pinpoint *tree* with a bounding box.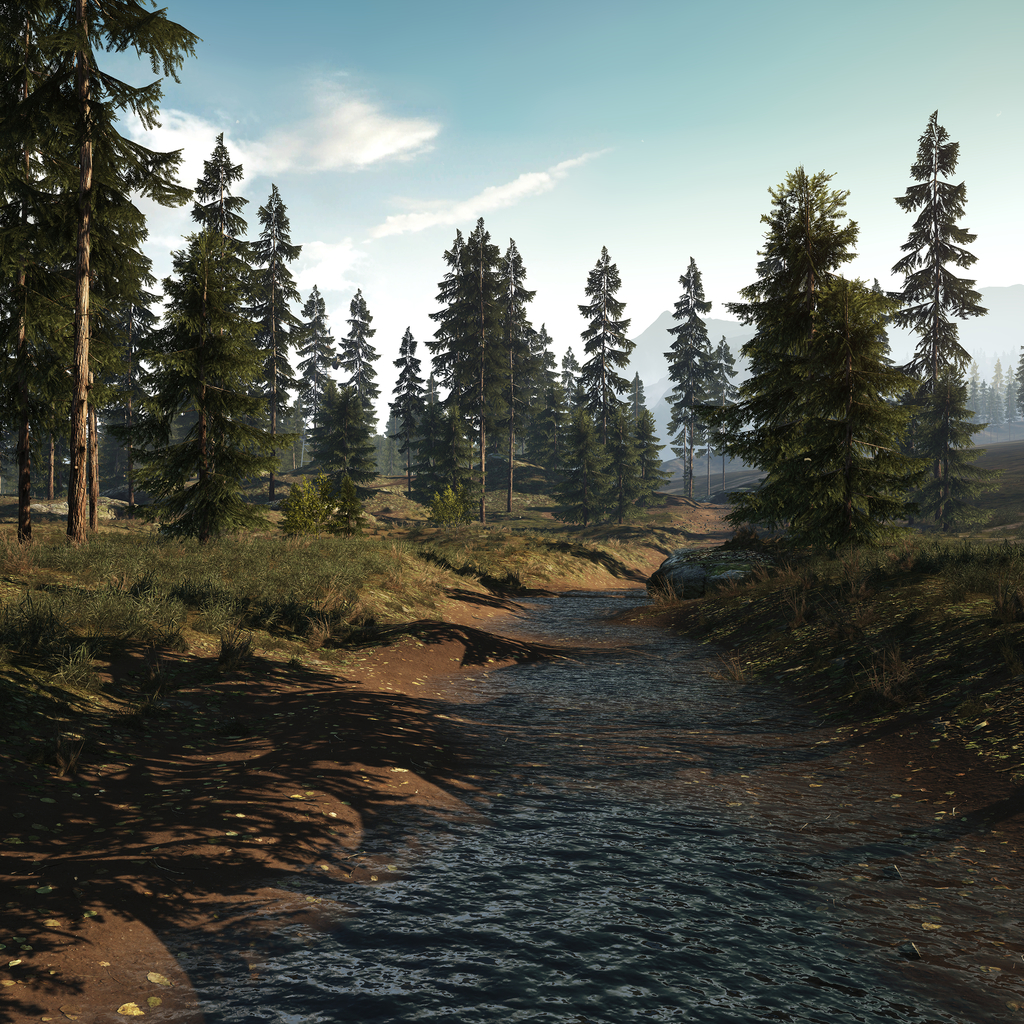
rect(14, 0, 222, 555).
